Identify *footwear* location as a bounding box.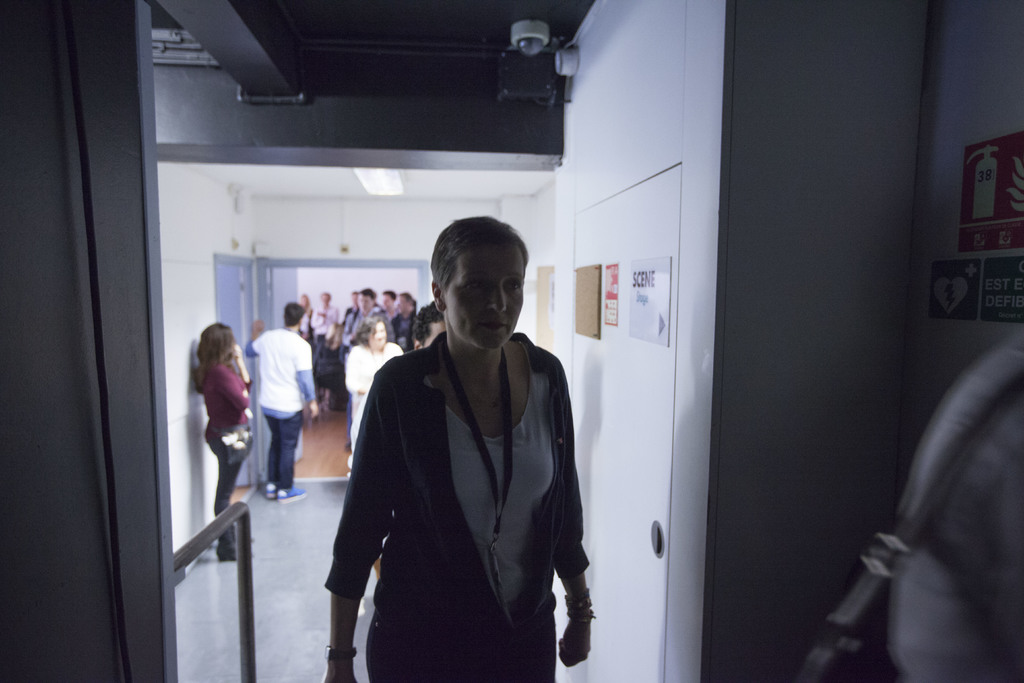
{"x1": 270, "y1": 477, "x2": 283, "y2": 495}.
